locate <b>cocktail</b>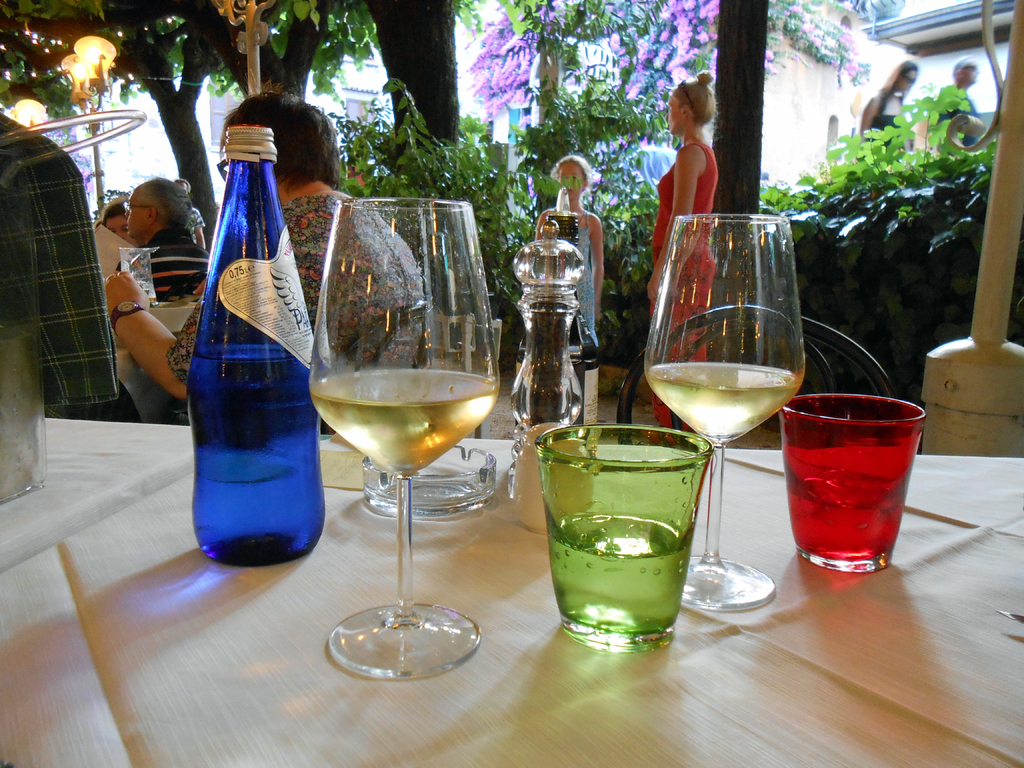
643 208 813 626
